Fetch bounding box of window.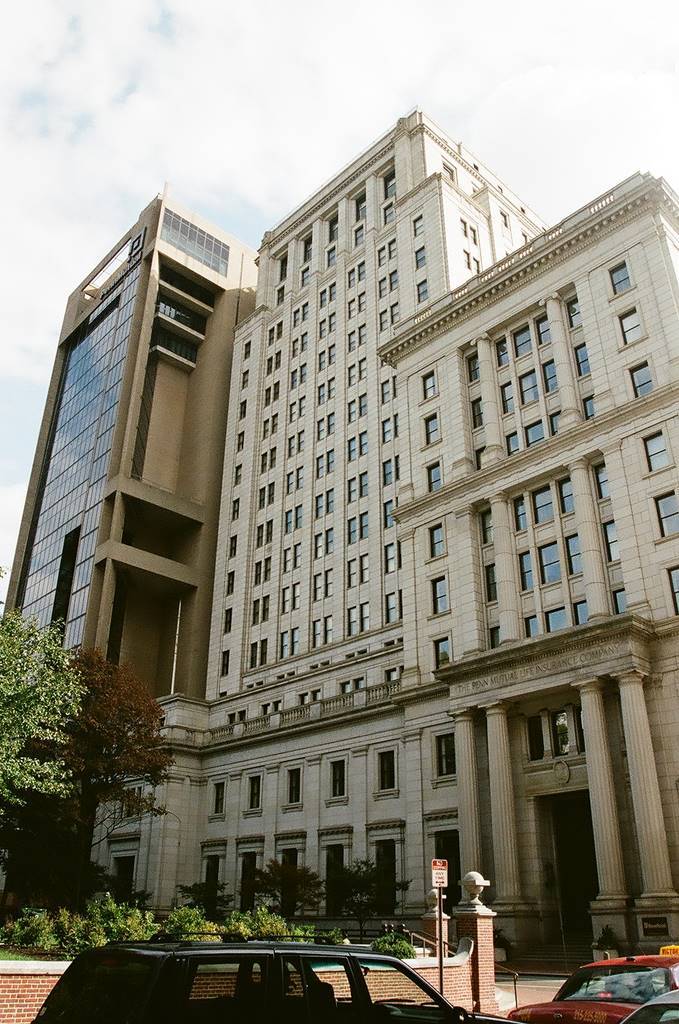
Bbox: <box>431,735,463,781</box>.
